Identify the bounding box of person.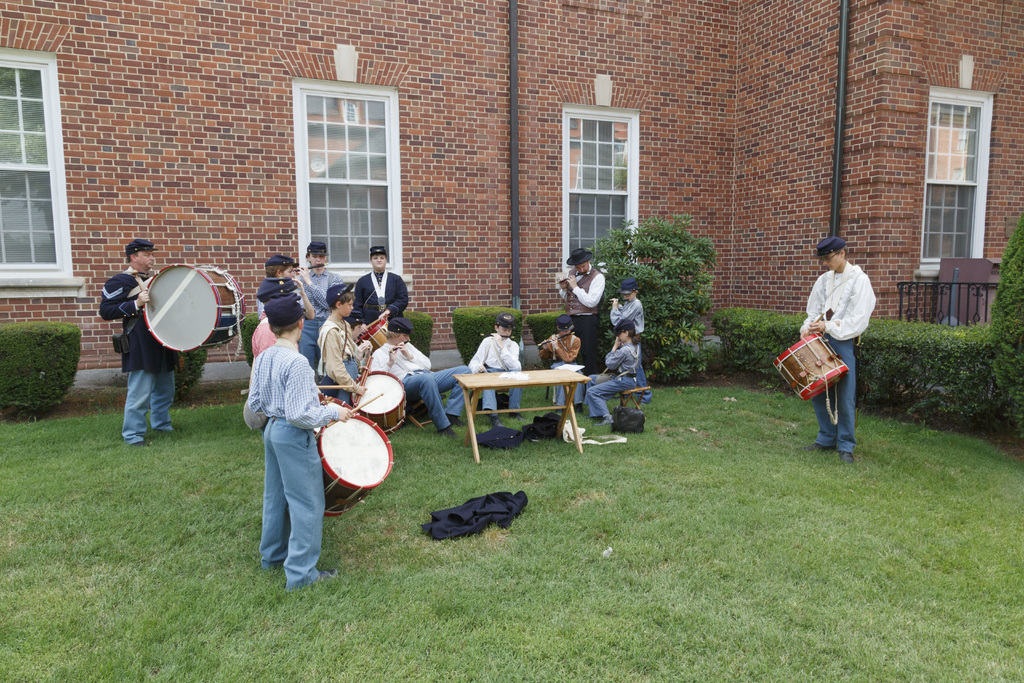
[left=344, top=245, right=412, bottom=326].
